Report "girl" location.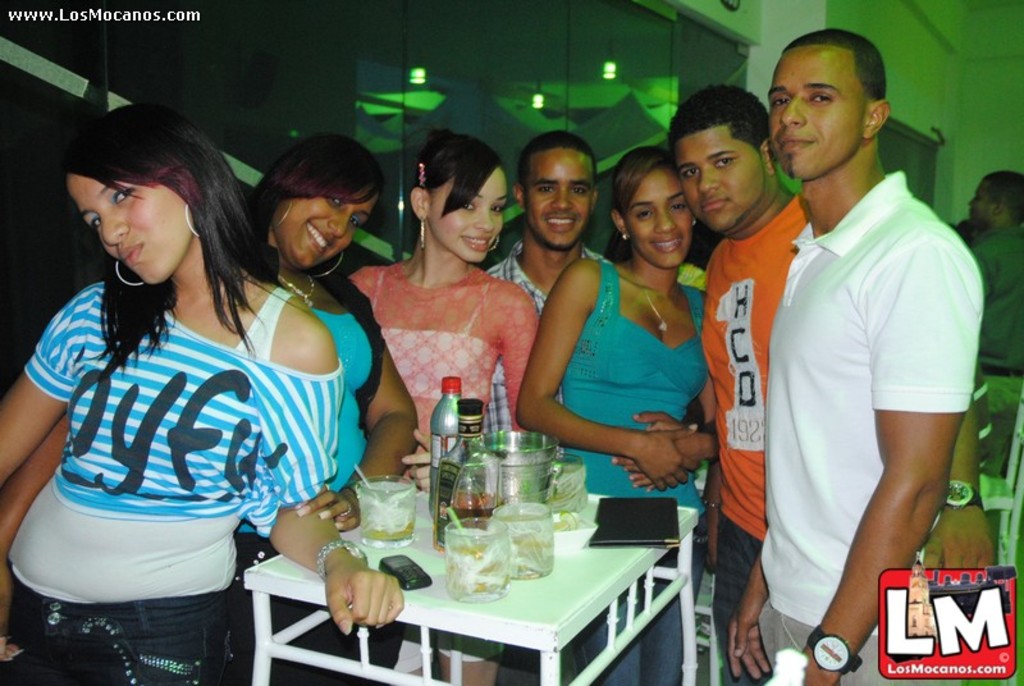
Report: region(0, 102, 396, 685).
